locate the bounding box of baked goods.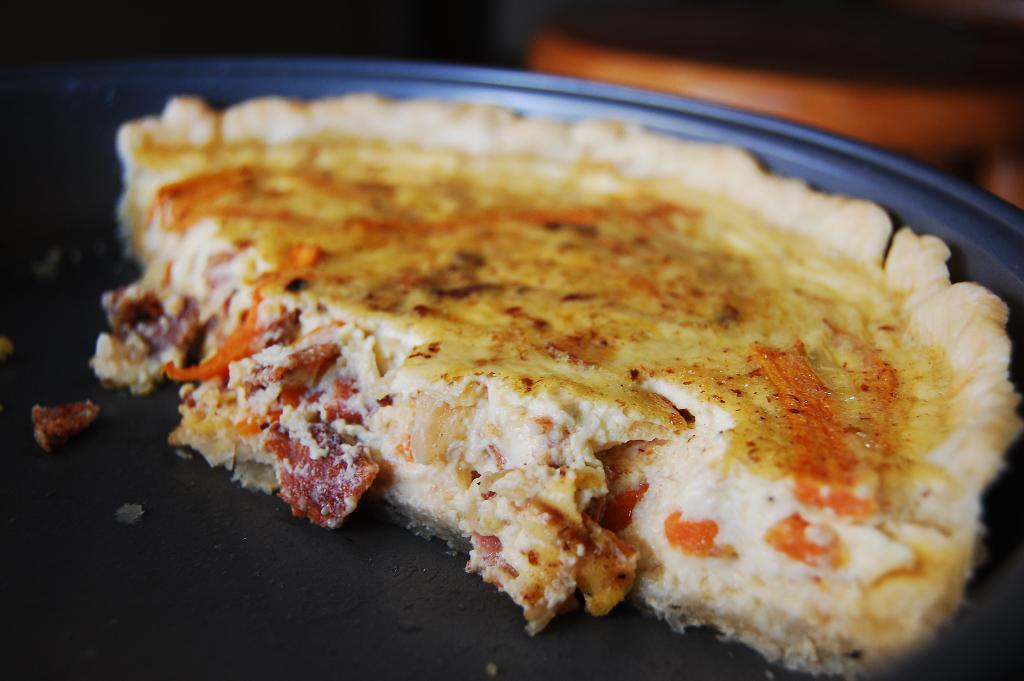
Bounding box: [117,65,993,680].
